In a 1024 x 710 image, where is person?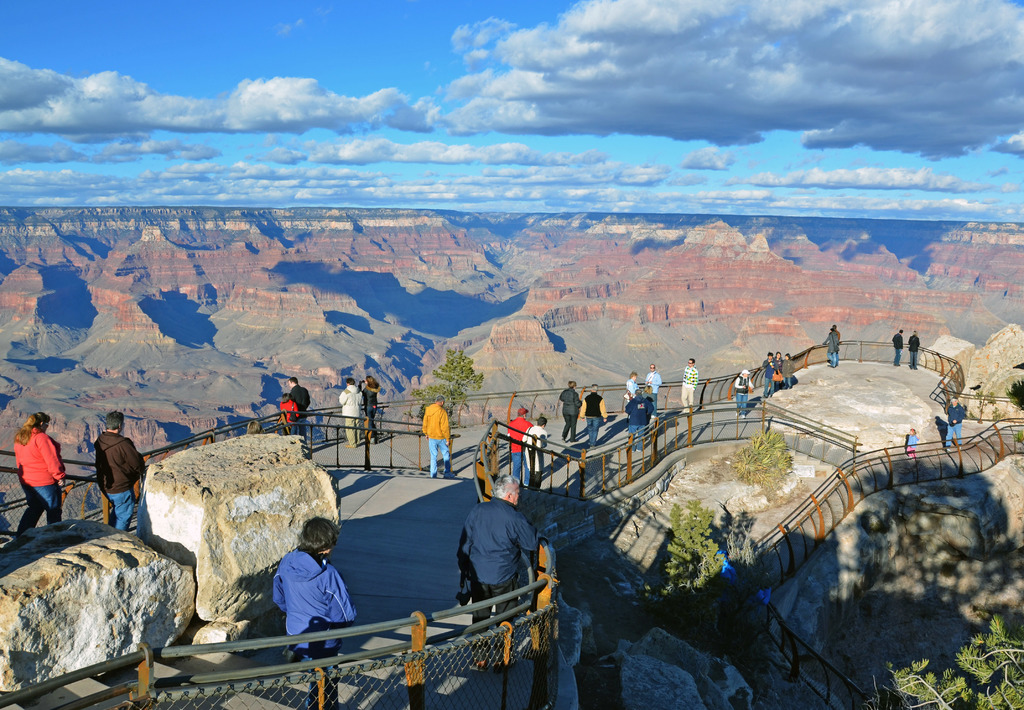
891 329 903 366.
